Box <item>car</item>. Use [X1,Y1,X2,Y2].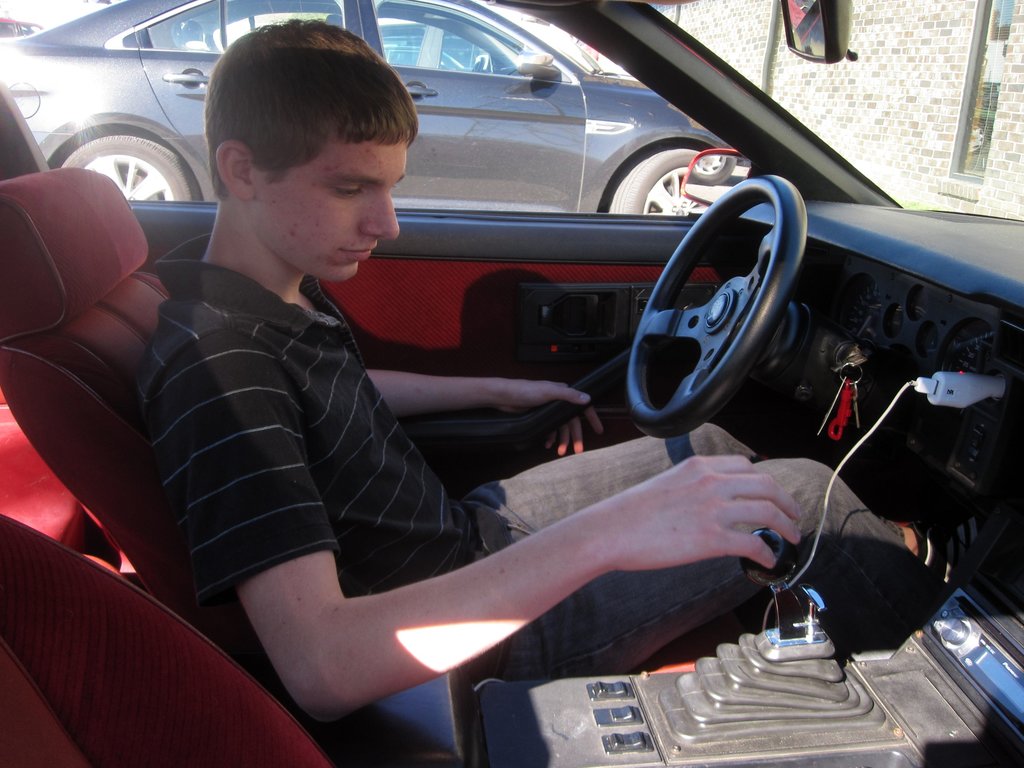
[0,0,1023,765].
